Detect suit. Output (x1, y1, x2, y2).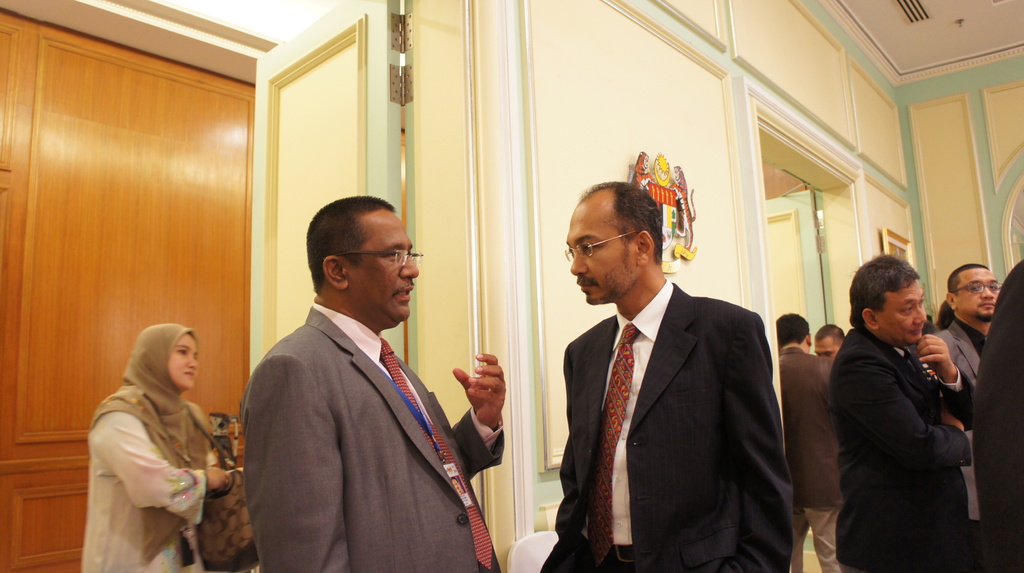
(774, 343, 839, 572).
